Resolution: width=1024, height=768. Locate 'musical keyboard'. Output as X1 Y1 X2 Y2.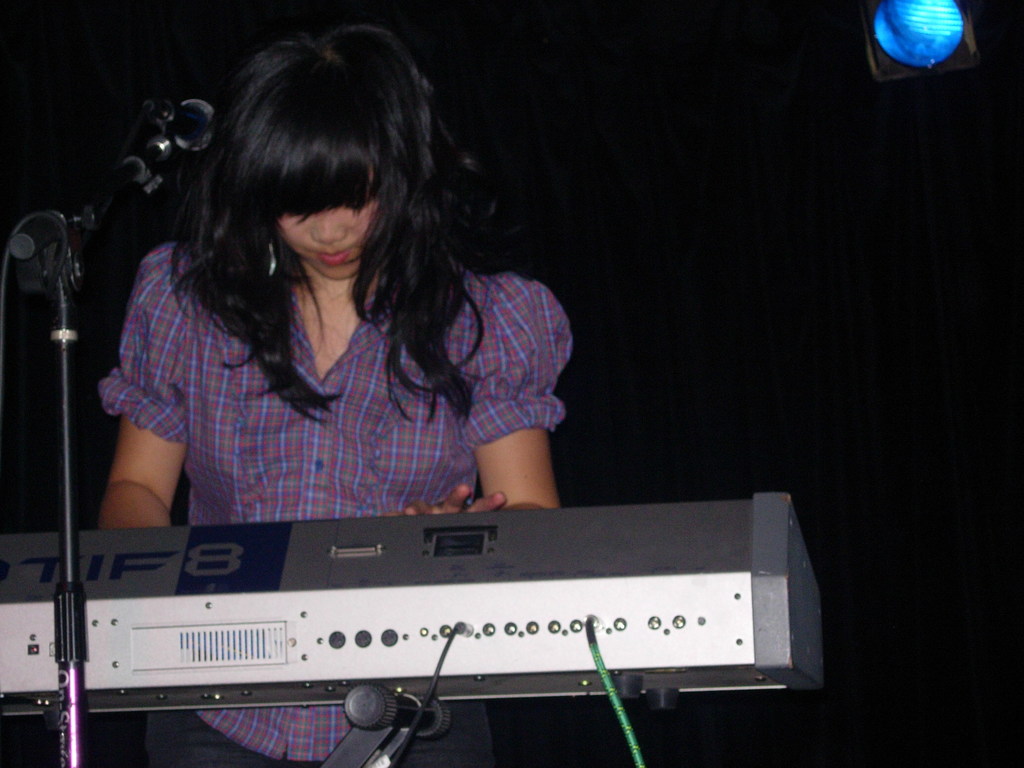
0 480 829 767.
